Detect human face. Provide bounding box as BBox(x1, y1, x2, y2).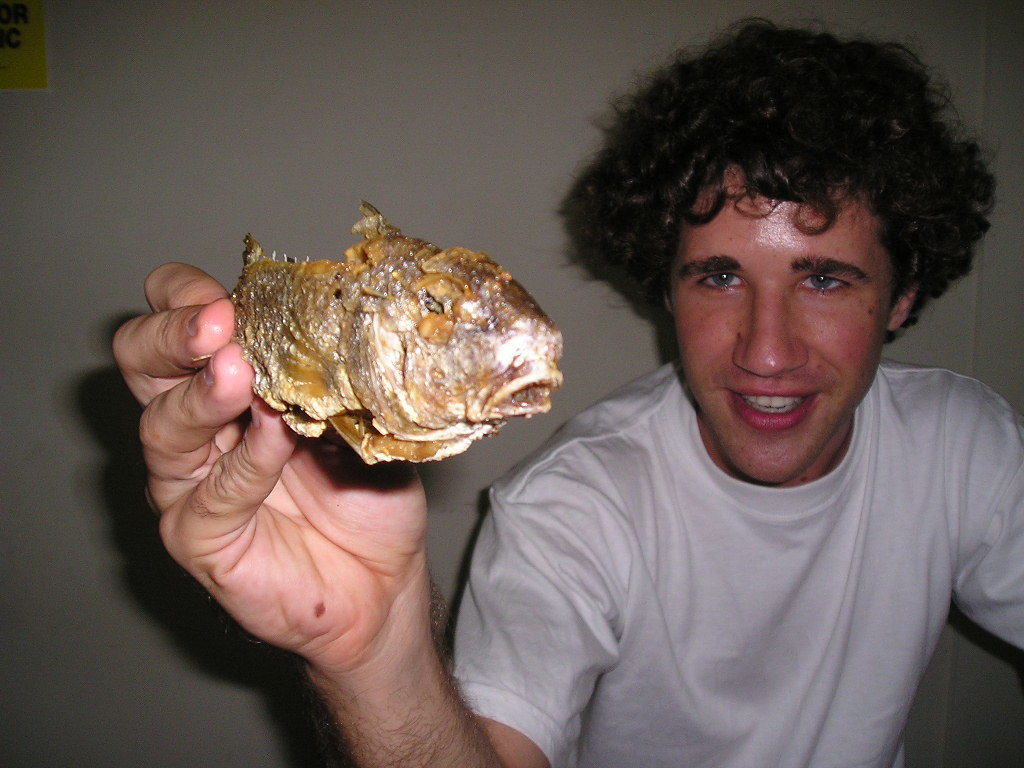
BBox(666, 160, 898, 484).
